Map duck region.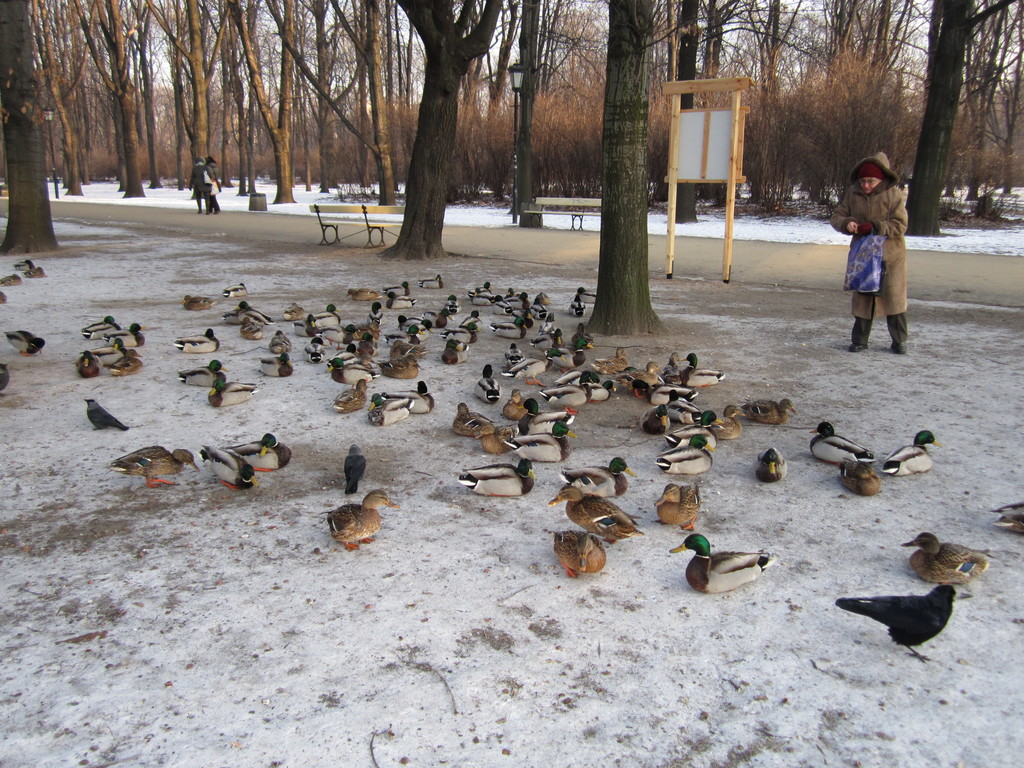
Mapped to detection(741, 397, 796, 420).
